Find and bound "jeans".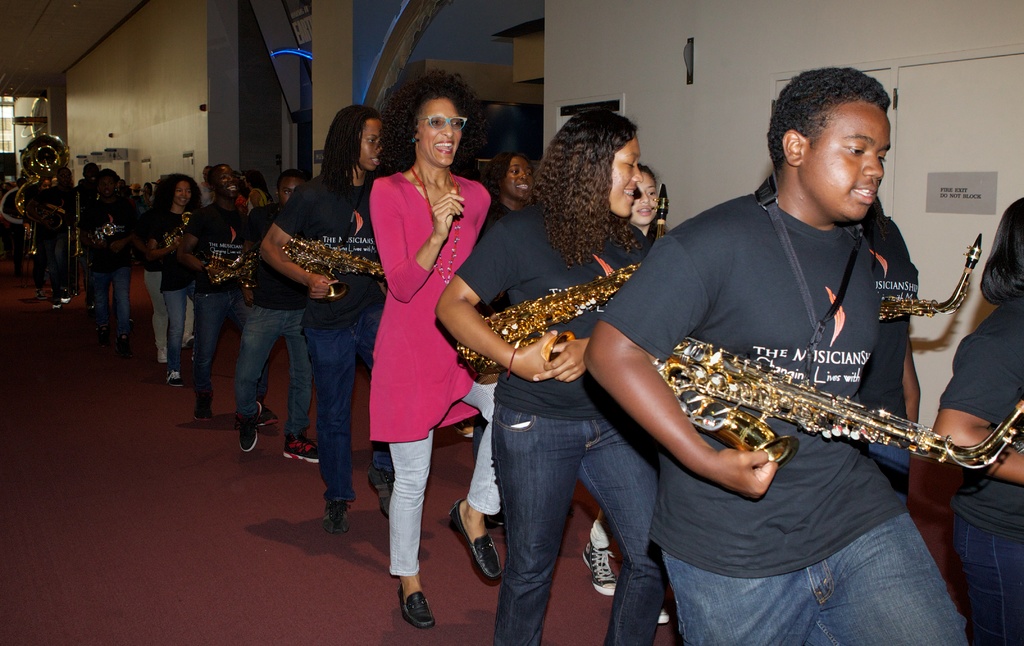
Bound: {"x1": 191, "y1": 296, "x2": 269, "y2": 411}.
